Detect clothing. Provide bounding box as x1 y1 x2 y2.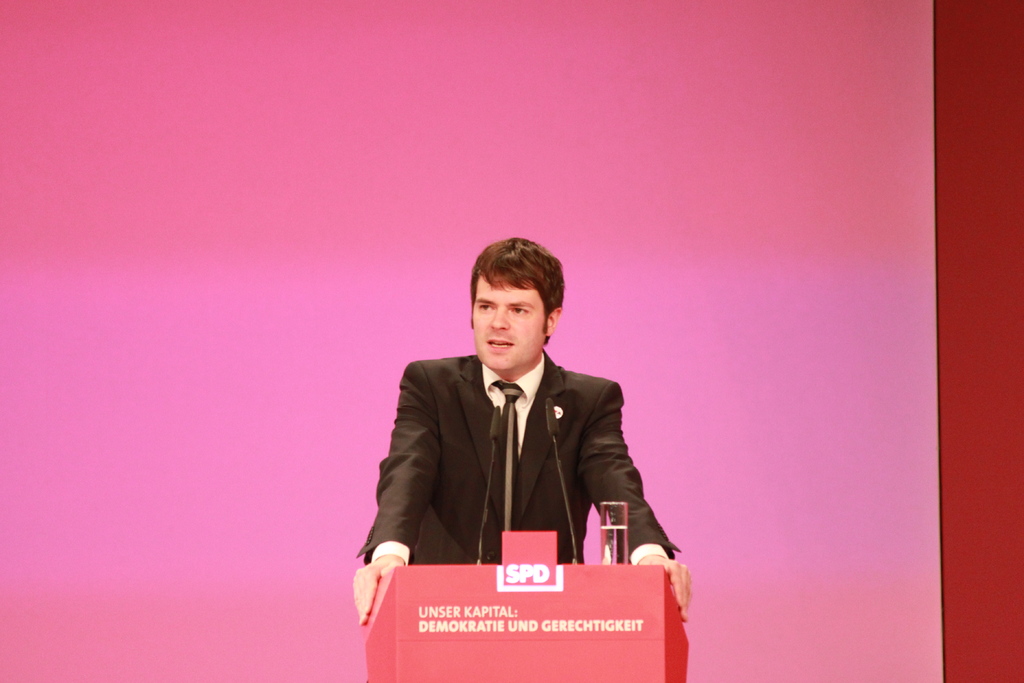
347 348 681 567.
